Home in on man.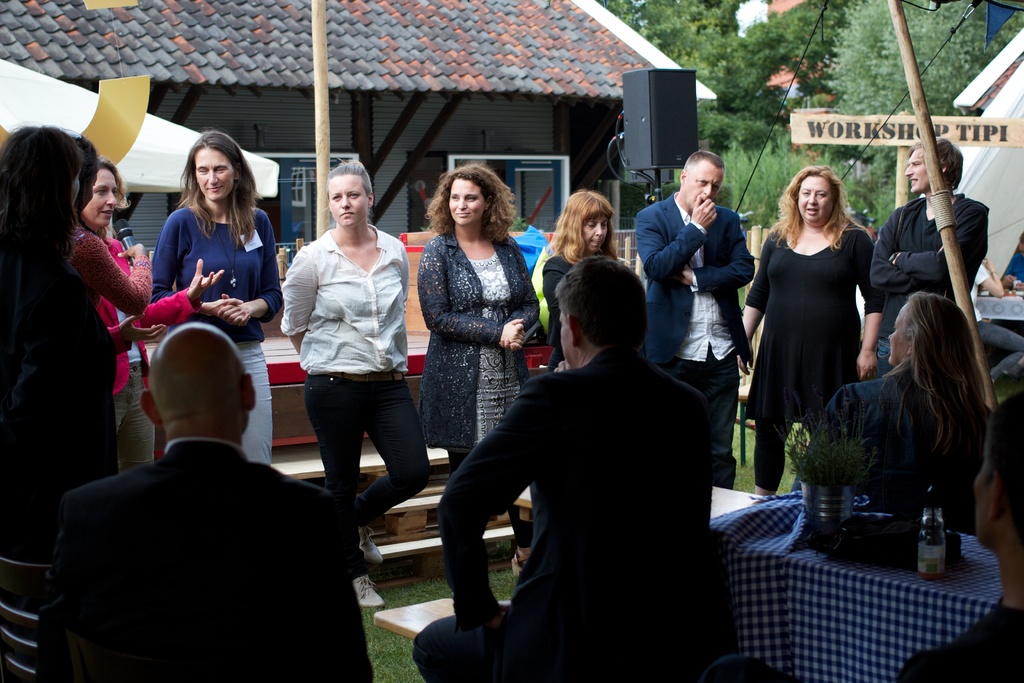
Homed in at x1=38 y1=326 x2=379 y2=682.
